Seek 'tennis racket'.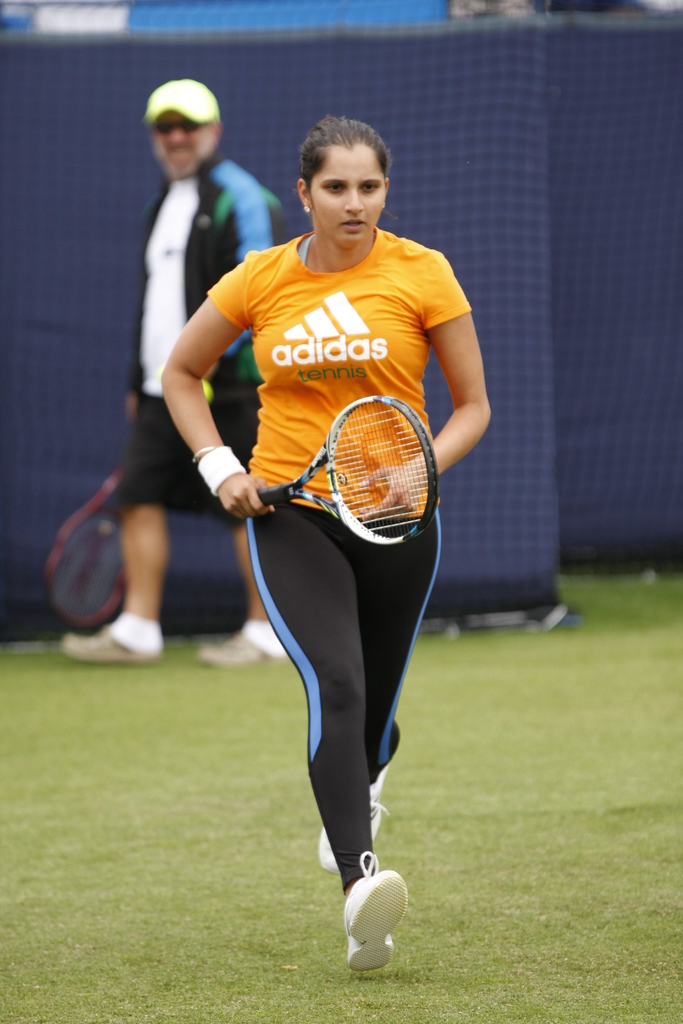
Rect(40, 460, 128, 631).
